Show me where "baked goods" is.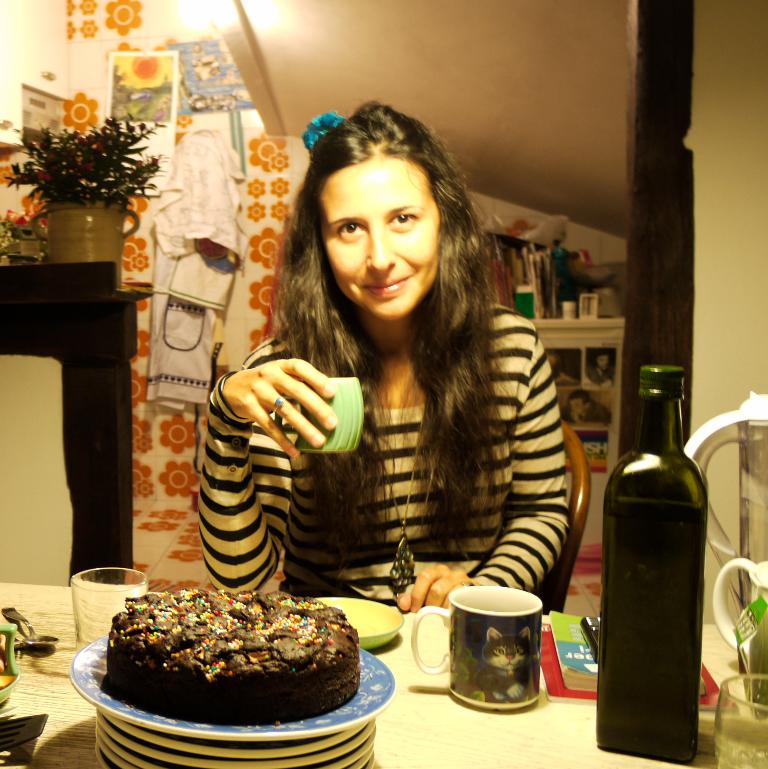
"baked goods" is at detection(121, 606, 339, 726).
